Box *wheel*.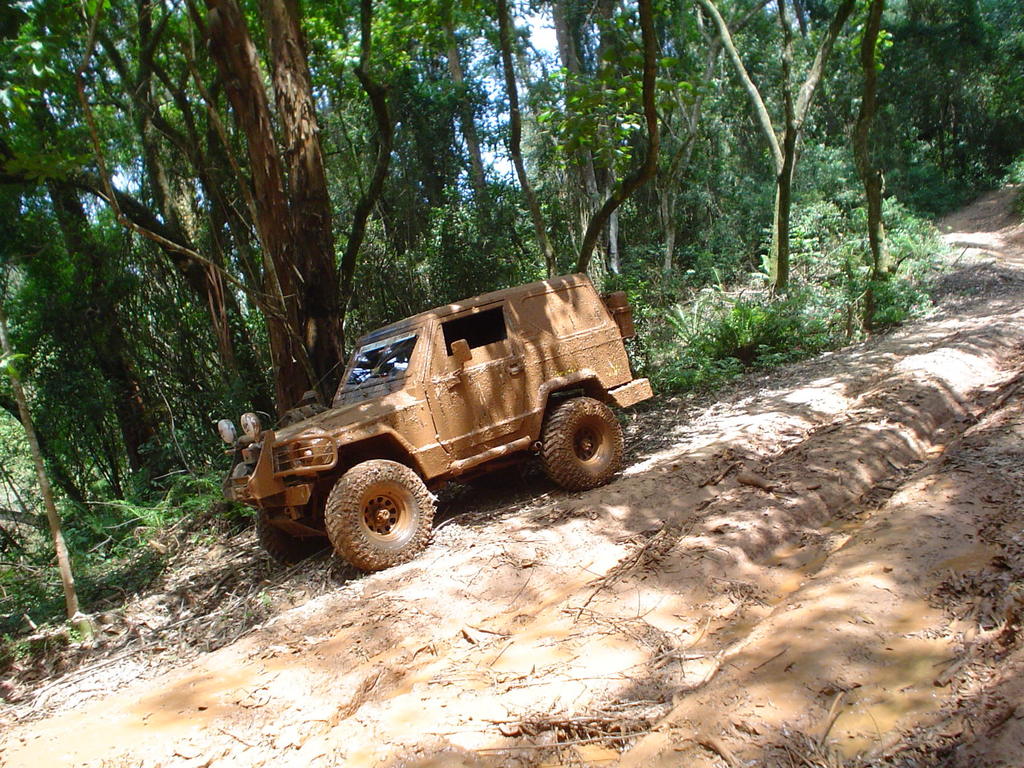
(545, 392, 628, 488).
